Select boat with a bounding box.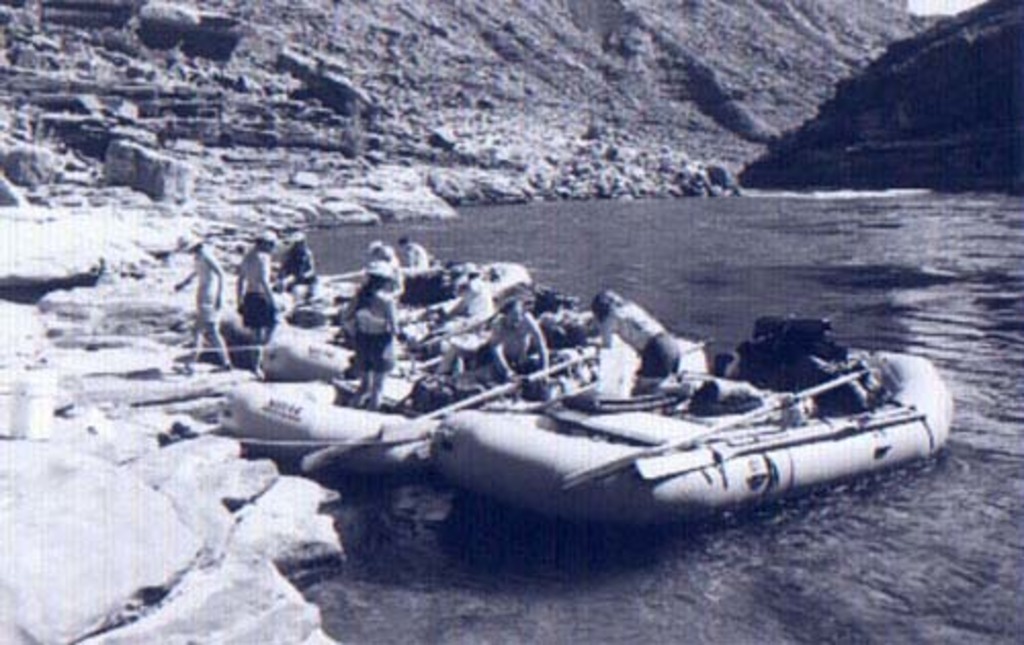
rect(416, 305, 956, 532).
